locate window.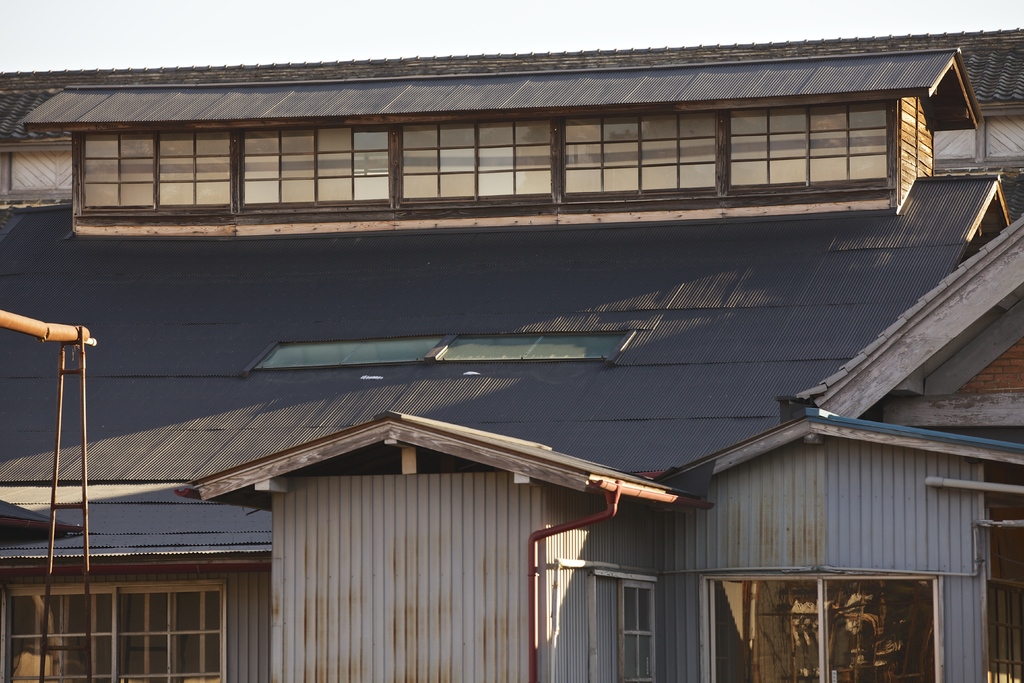
Bounding box: box(618, 581, 660, 682).
